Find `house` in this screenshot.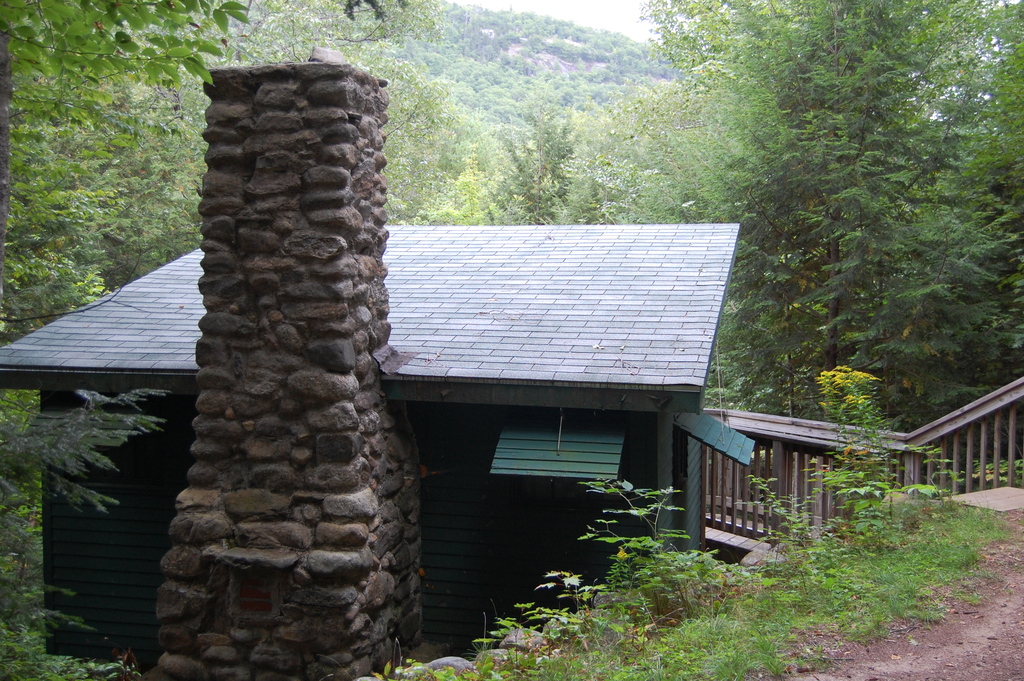
The bounding box for `house` is x1=0 y1=224 x2=743 y2=680.
